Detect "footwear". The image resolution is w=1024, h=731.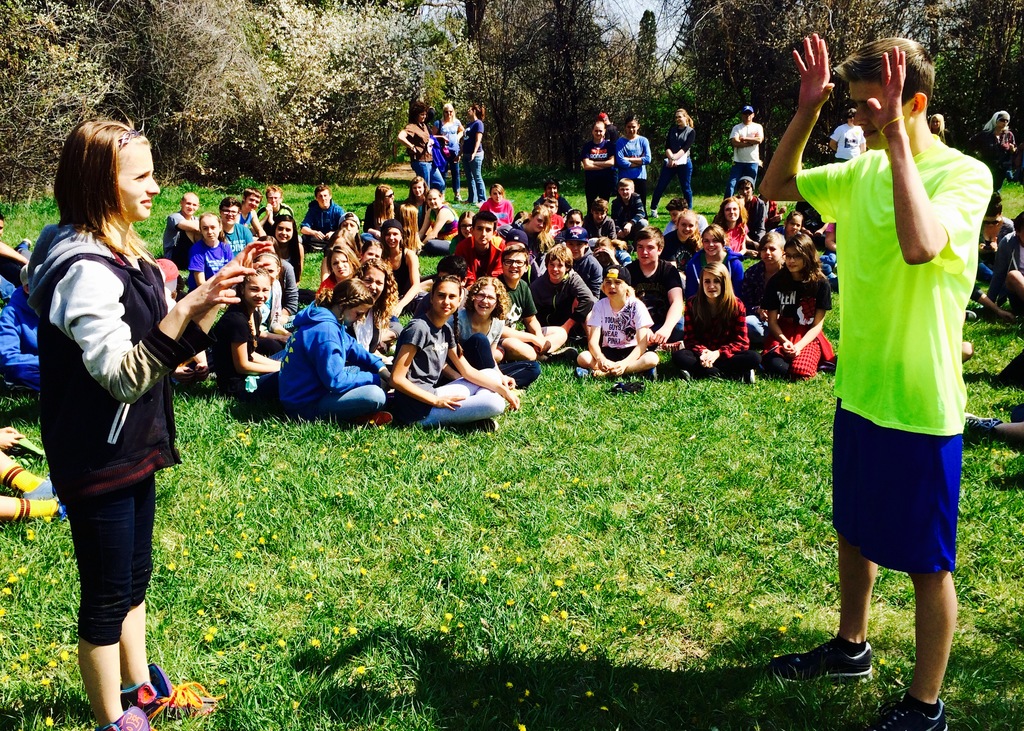
(1008,410,1023,426).
